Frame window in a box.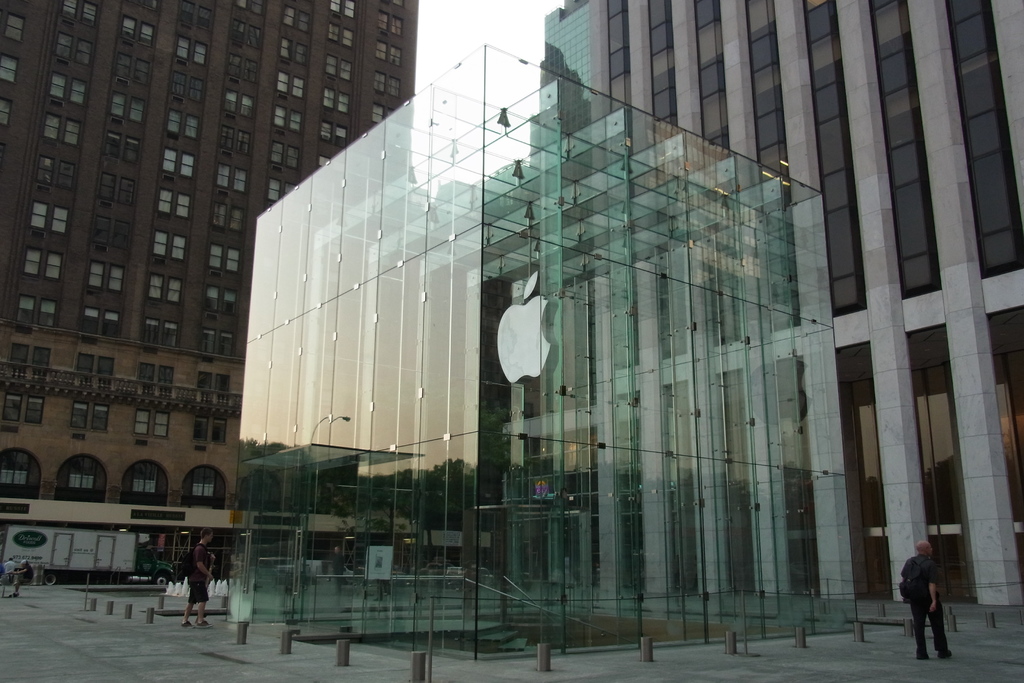
[285, 6, 299, 25].
